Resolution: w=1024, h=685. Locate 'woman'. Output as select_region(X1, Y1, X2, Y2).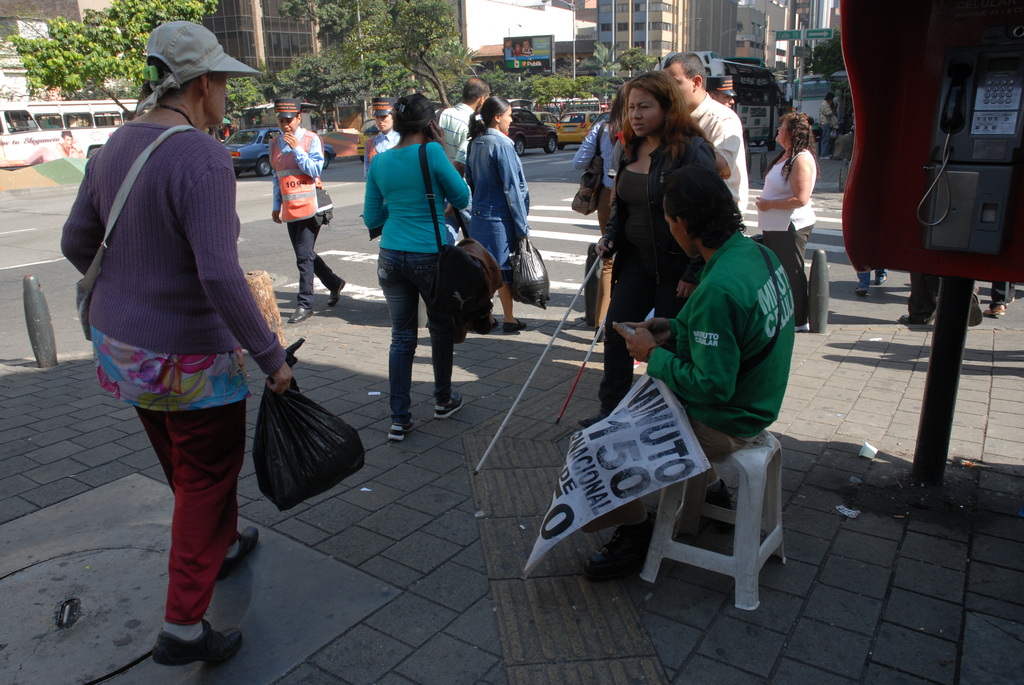
select_region(461, 93, 530, 339).
